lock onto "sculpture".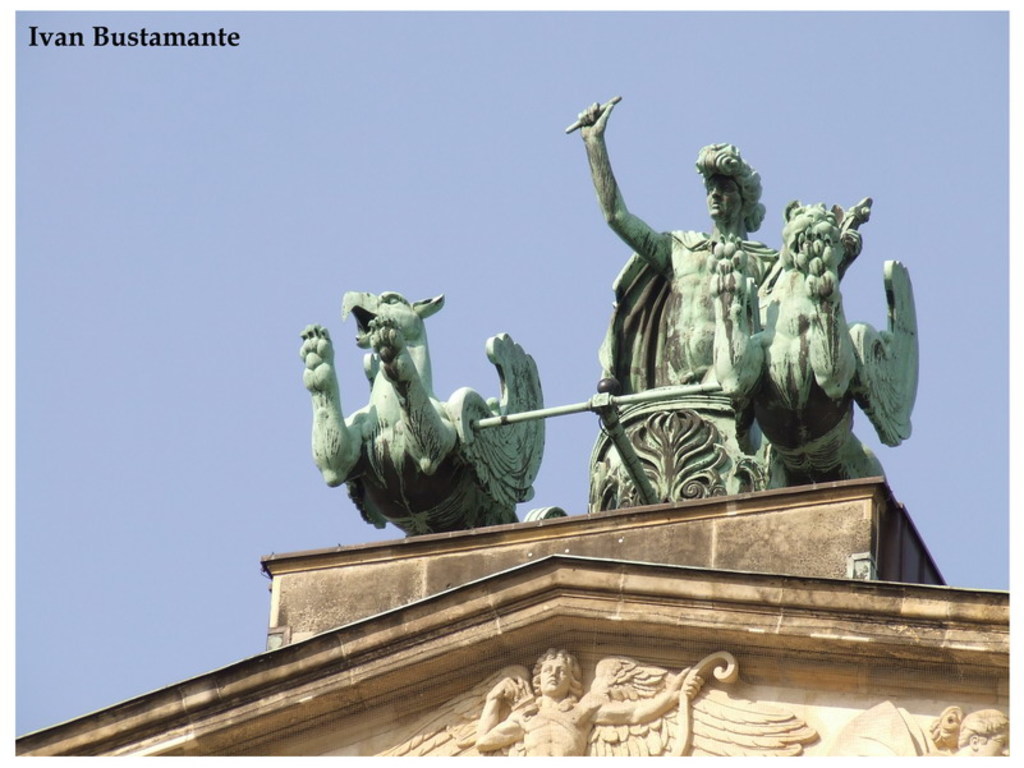
Locked: <bbox>929, 704, 1020, 759</bbox>.
